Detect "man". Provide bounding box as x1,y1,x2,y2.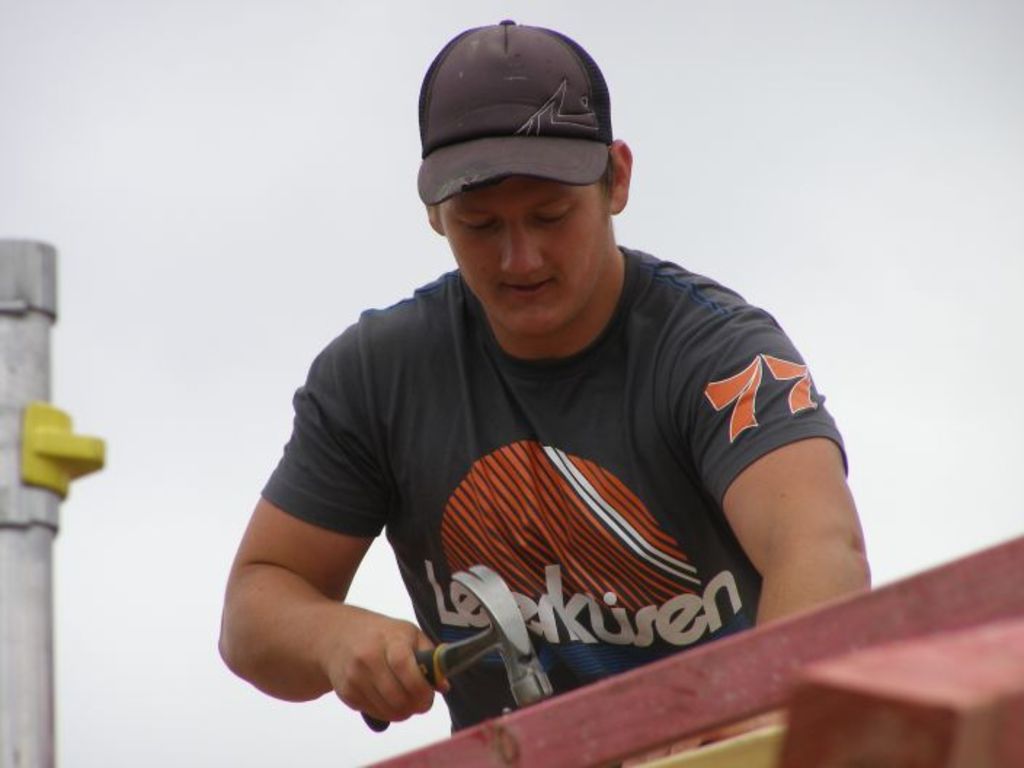
205,9,881,756.
